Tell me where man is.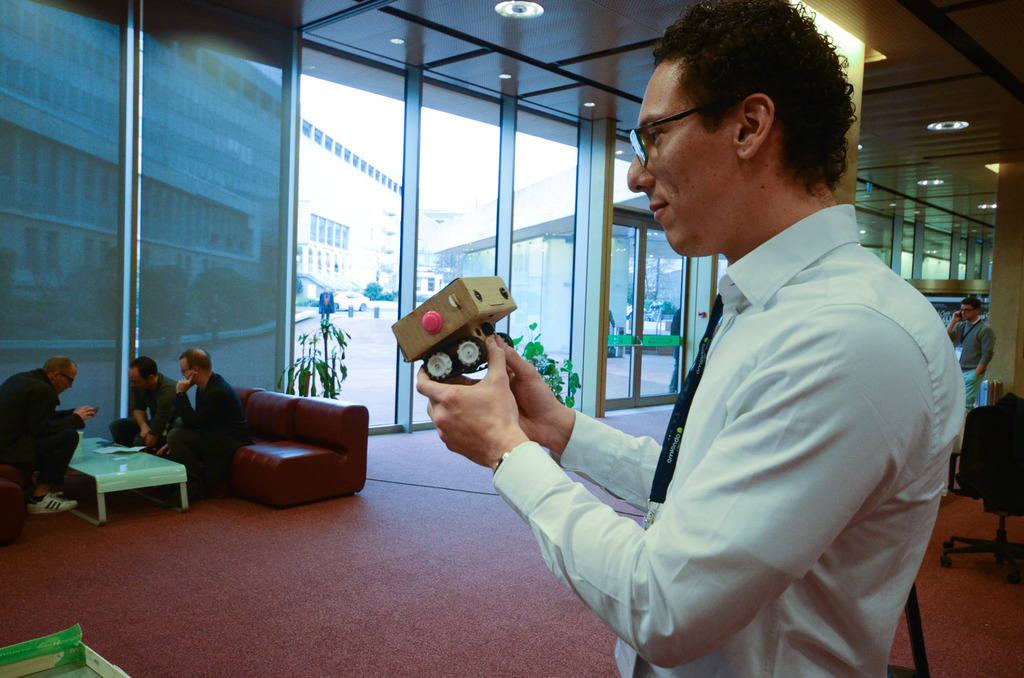
man is at 156 344 255 507.
